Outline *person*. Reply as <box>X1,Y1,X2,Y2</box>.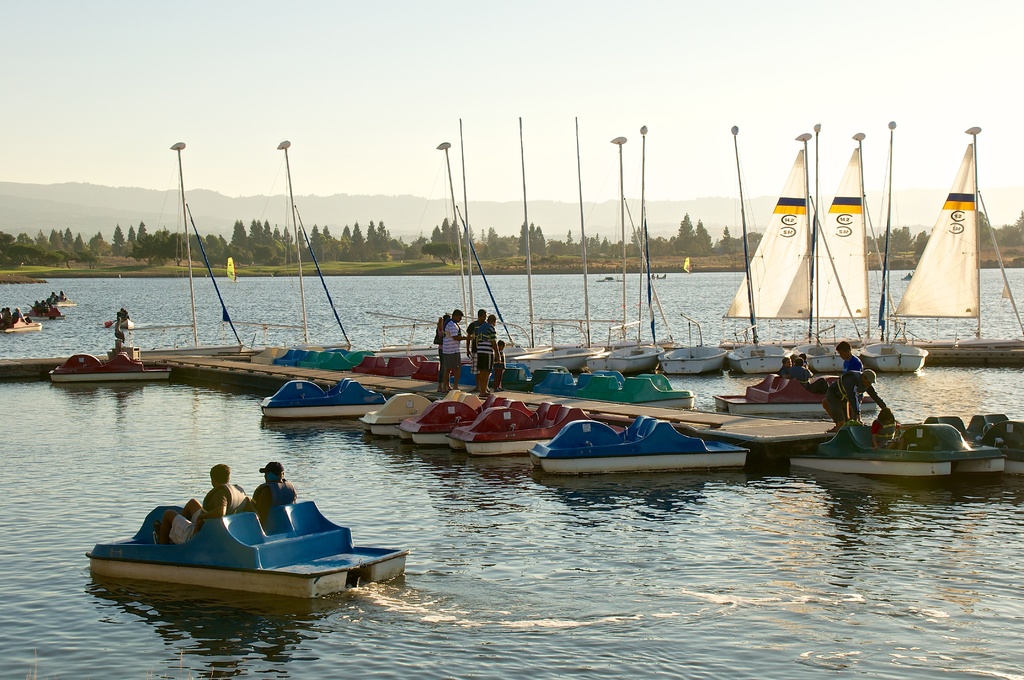
<box>145,462,230,542</box>.
